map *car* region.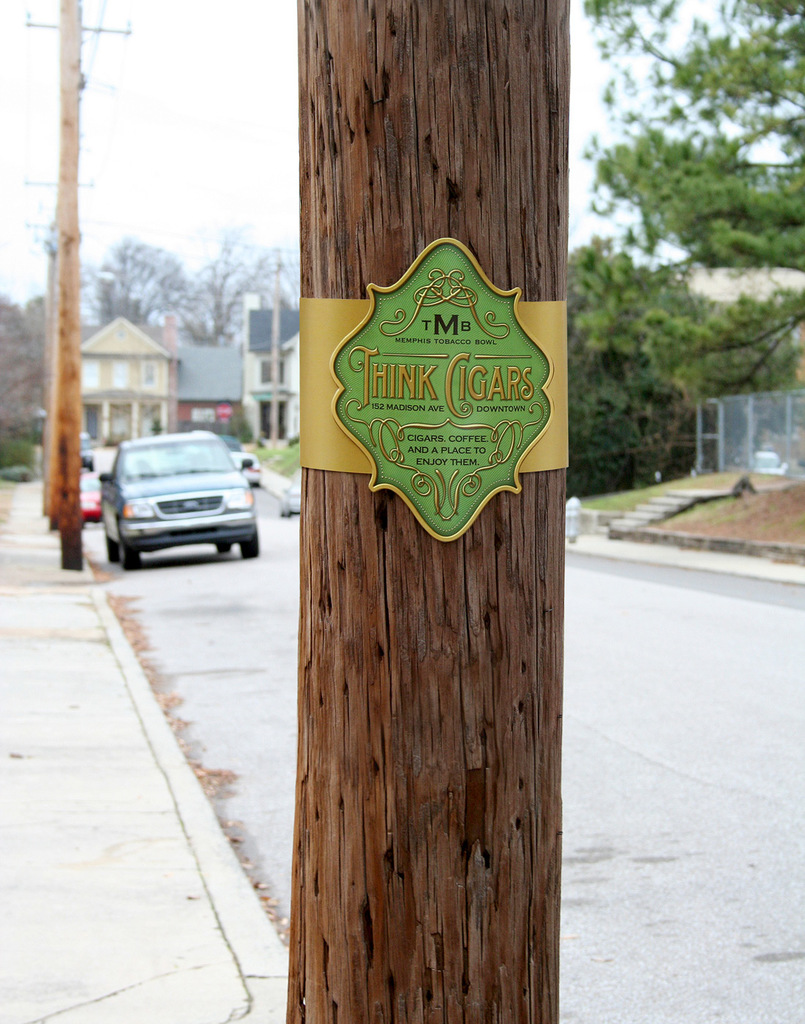
Mapped to 81,482,102,519.
